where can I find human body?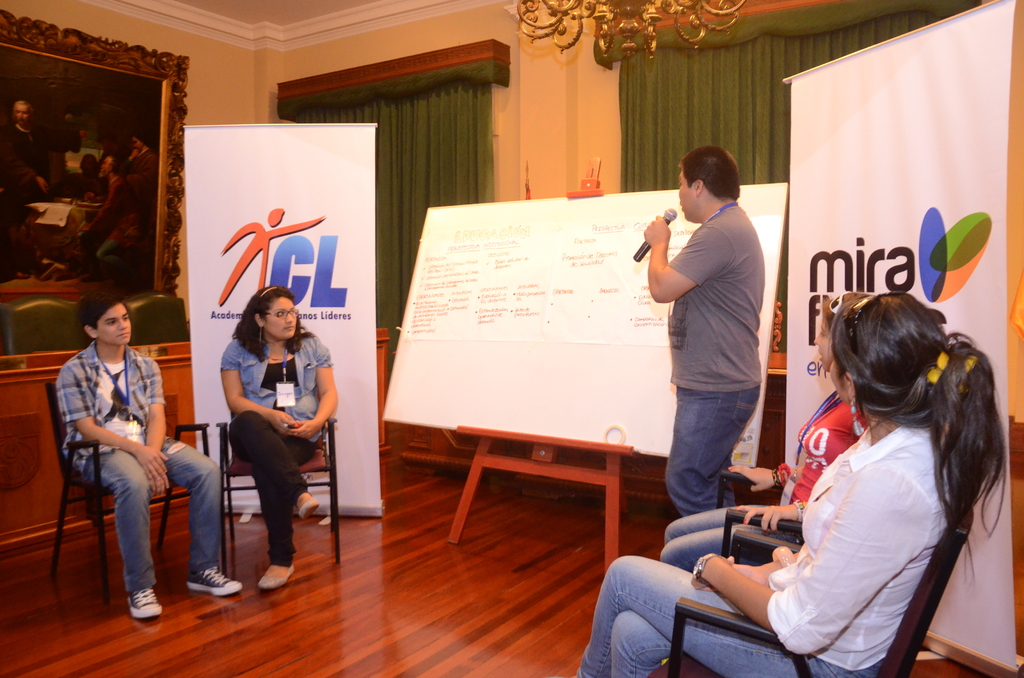
You can find it at <bbox>230, 293, 340, 596</bbox>.
